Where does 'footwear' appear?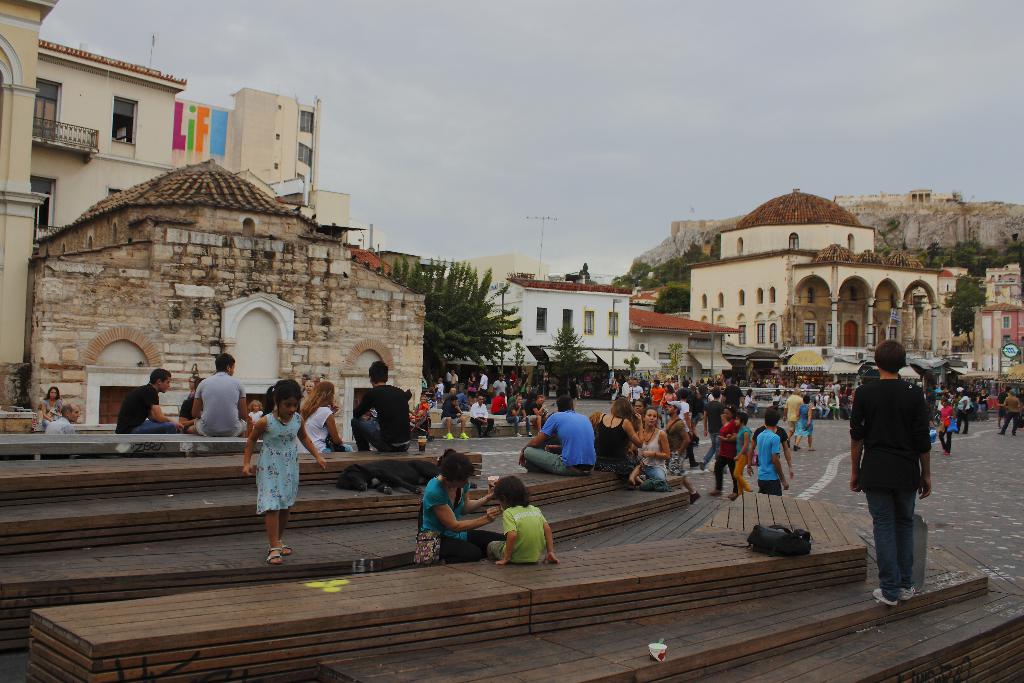
Appears at box=[875, 588, 897, 604].
